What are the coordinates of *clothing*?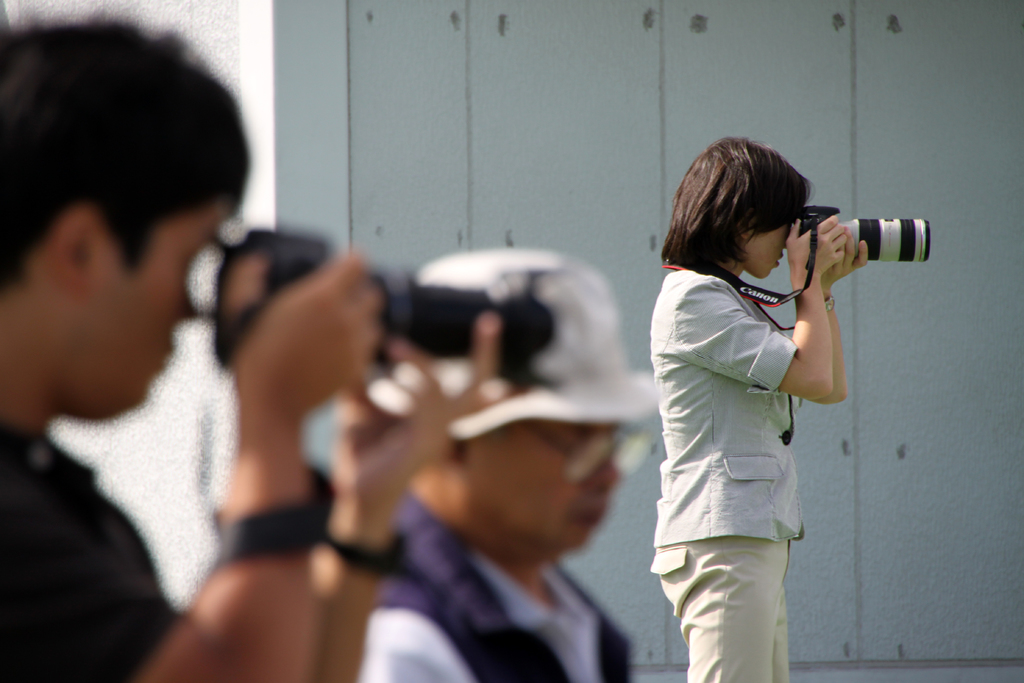
pyautogui.locateOnScreen(623, 245, 819, 682).
